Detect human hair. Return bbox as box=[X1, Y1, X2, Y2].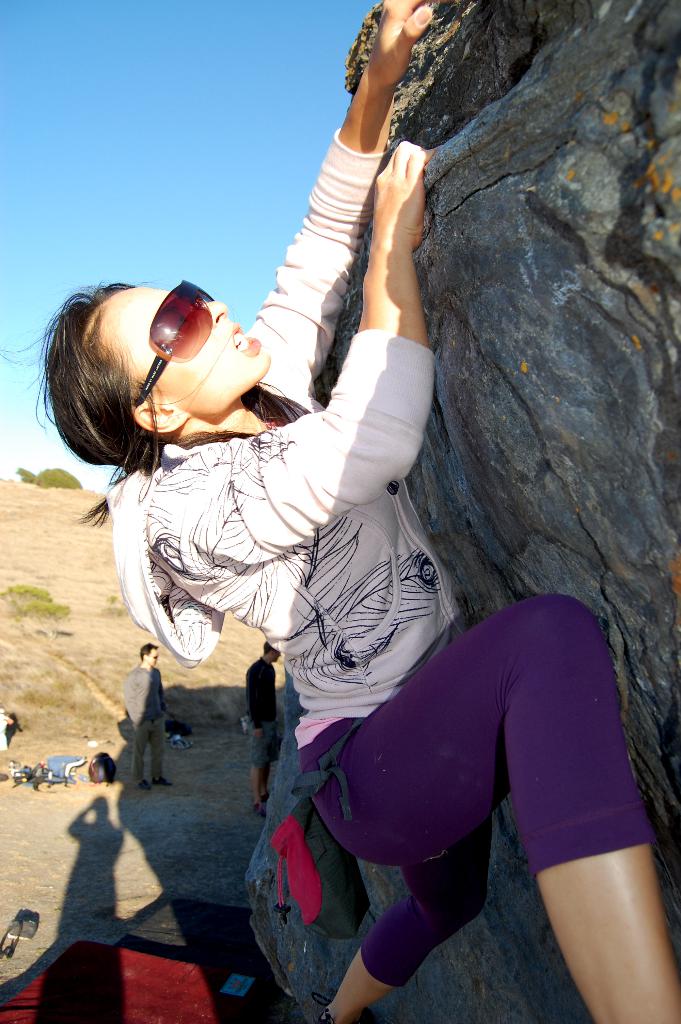
box=[138, 640, 158, 663].
